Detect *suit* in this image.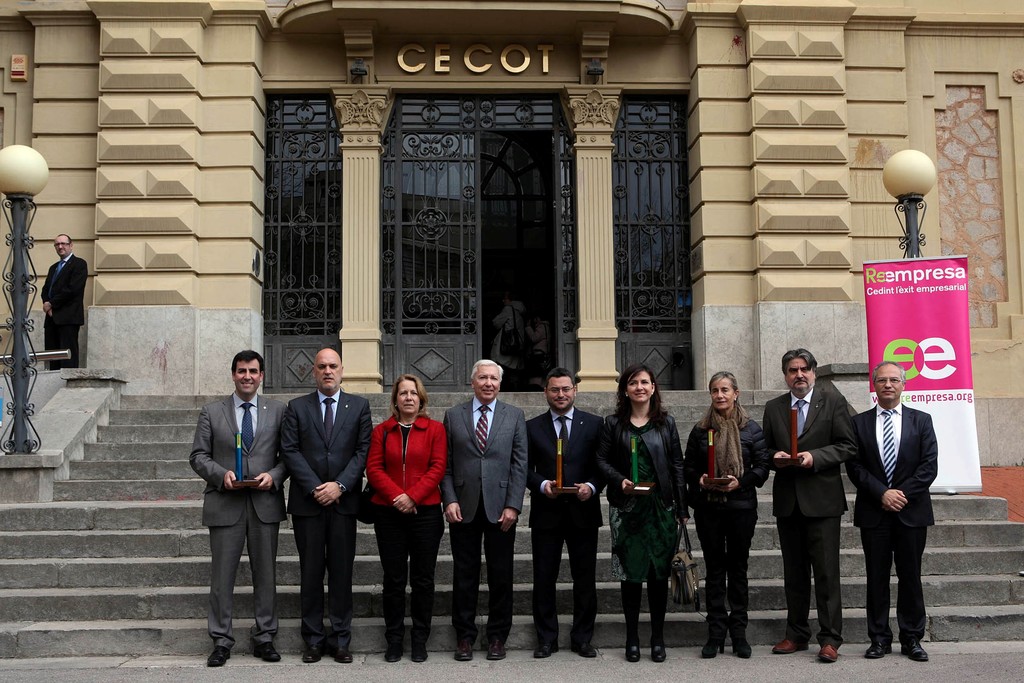
Detection: select_region(841, 405, 939, 640).
